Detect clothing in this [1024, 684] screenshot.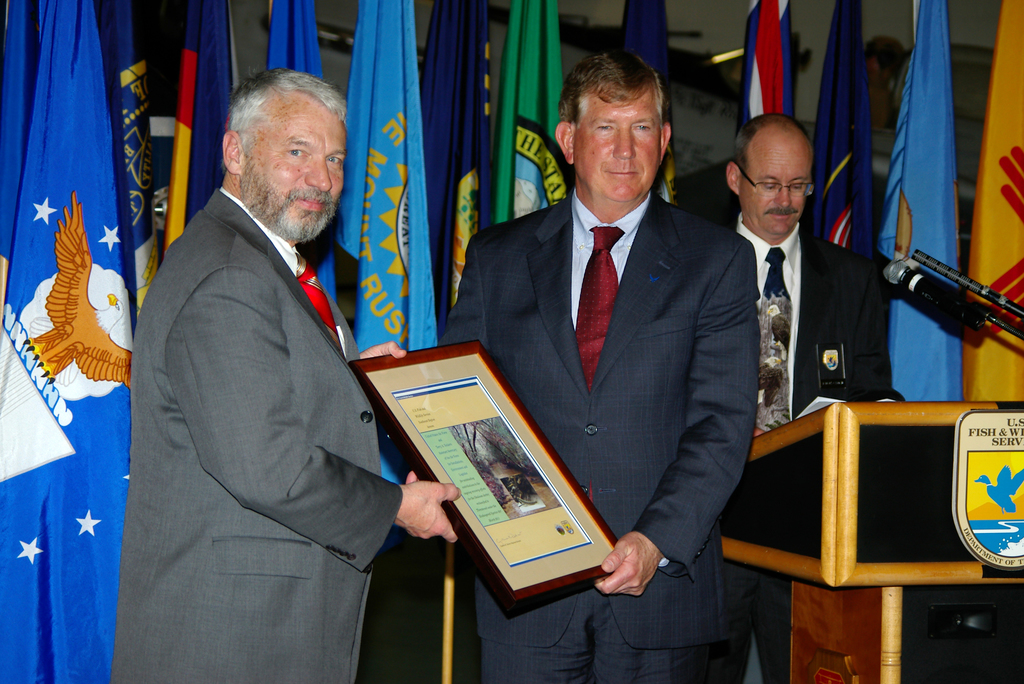
Detection: bbox(434, 186, 760, 683).
